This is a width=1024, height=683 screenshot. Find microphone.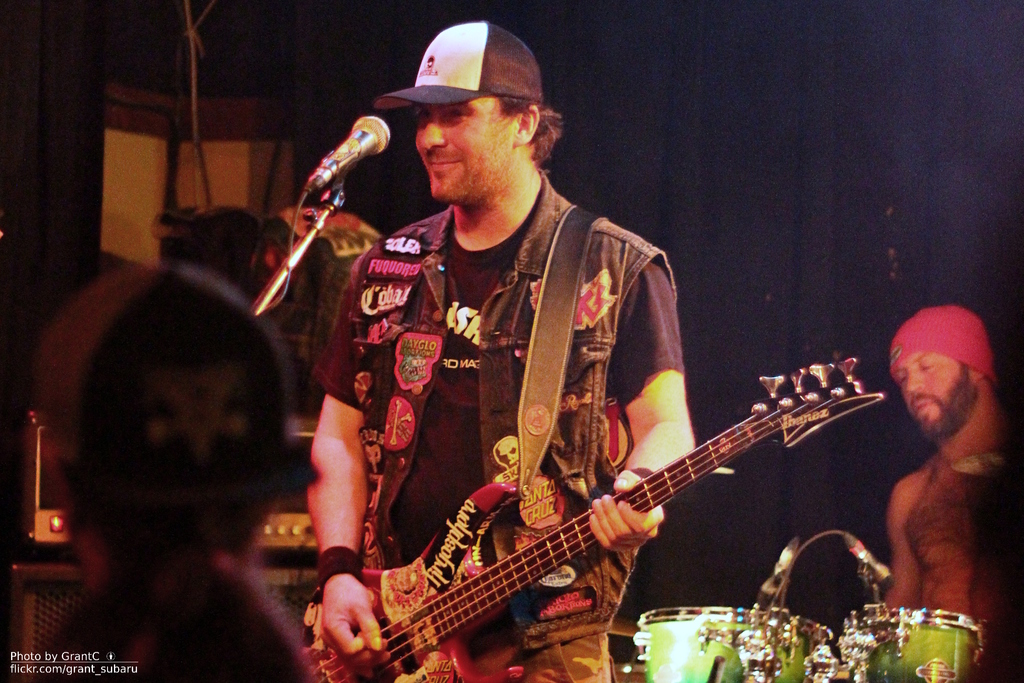
Bounding box: [left=295, top=113, right=397, bottom=202].
